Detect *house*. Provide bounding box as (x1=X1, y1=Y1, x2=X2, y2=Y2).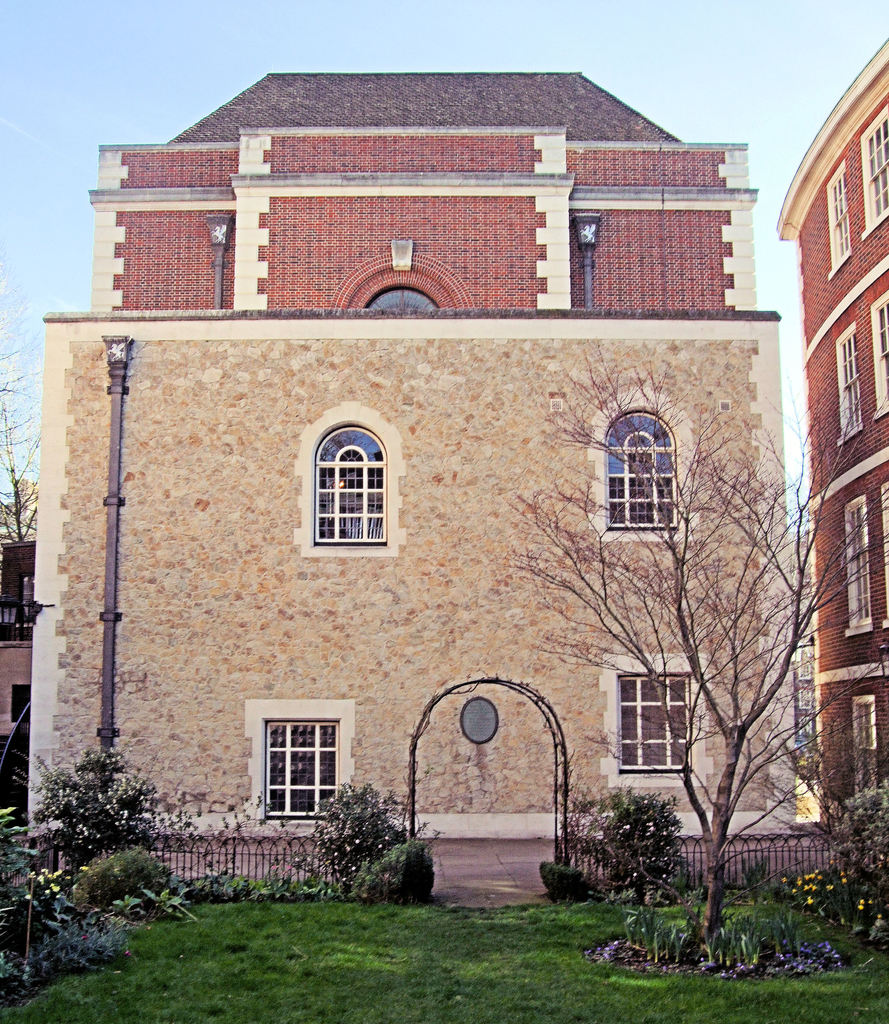
(x1=764, y1=54, x2=879, y2=827).
